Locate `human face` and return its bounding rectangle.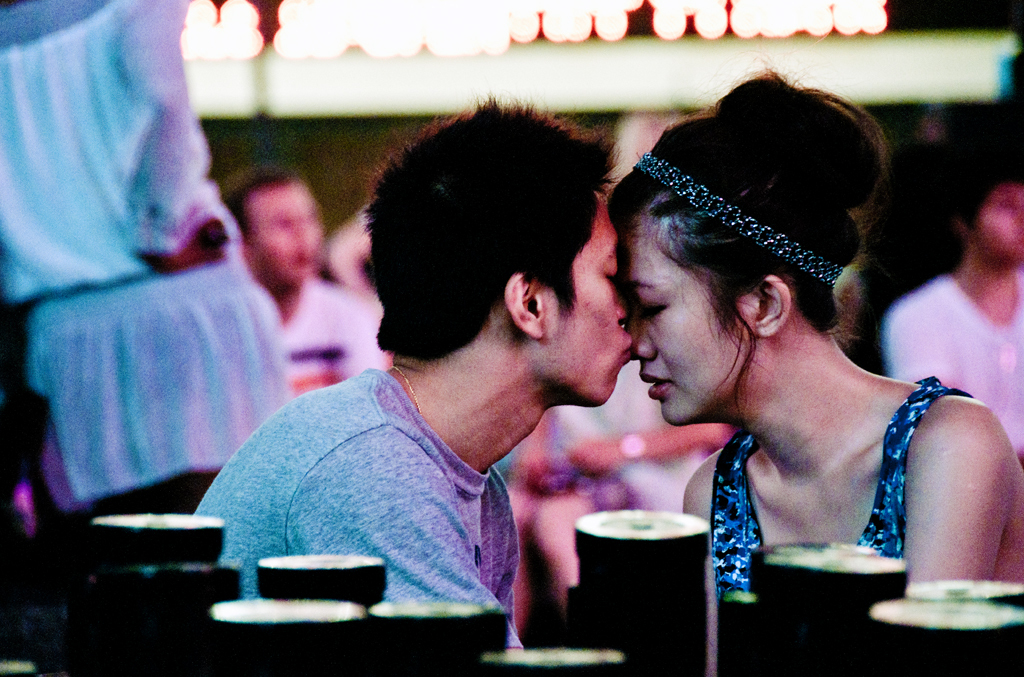
BBox(542, 198, 631, 404).
